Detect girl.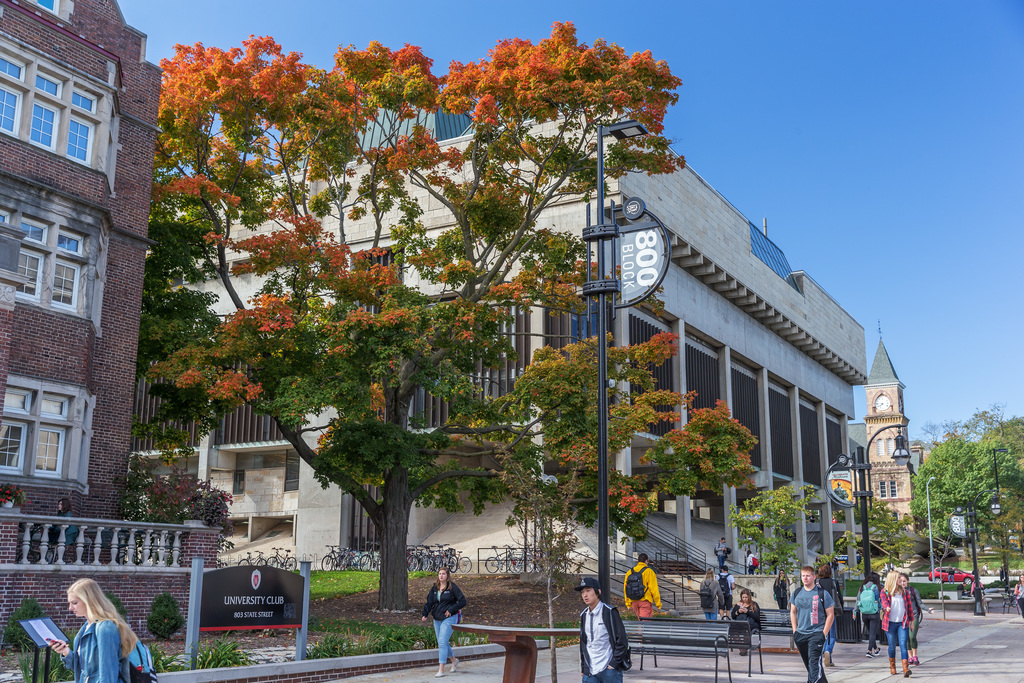
Detected at box=[49, 578, 135, 682].
